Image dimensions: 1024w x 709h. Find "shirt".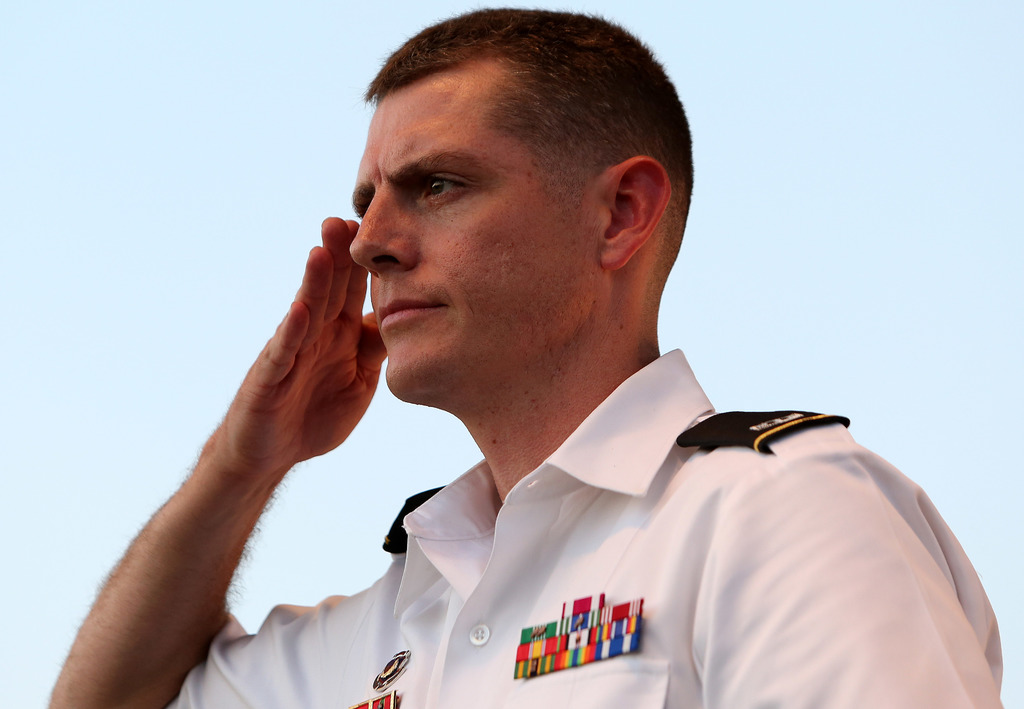
bbox=[161, 343, 1006, 708].
